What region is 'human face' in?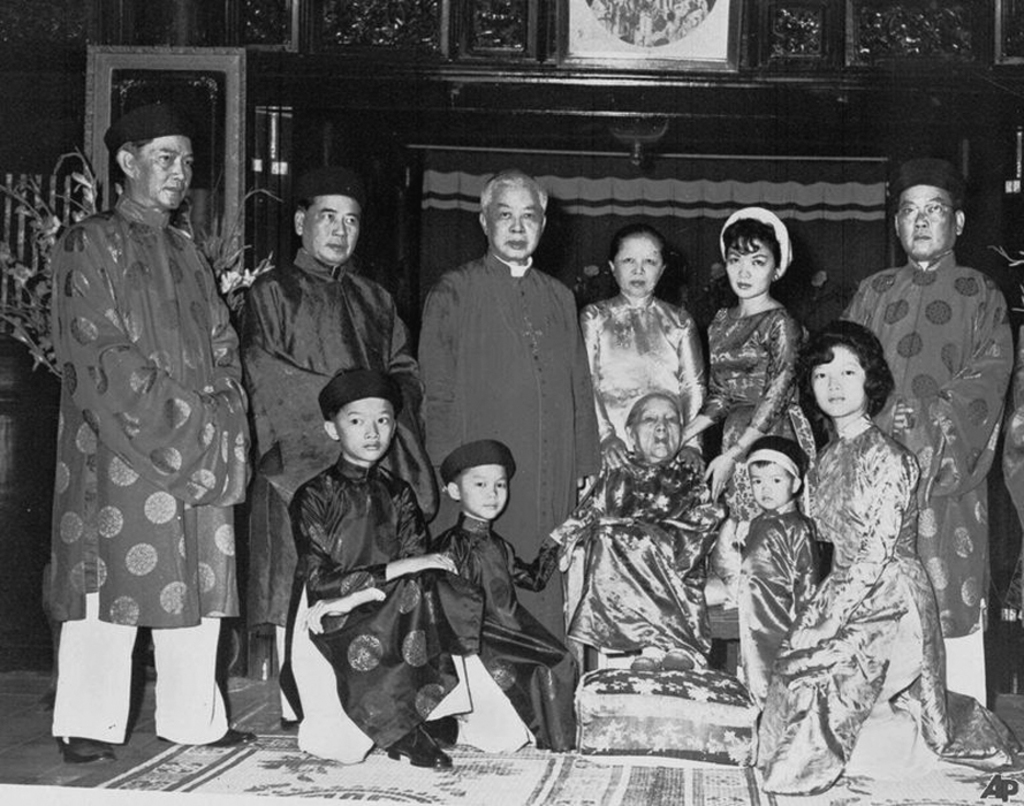
detection(463, 465, 510, 522).
